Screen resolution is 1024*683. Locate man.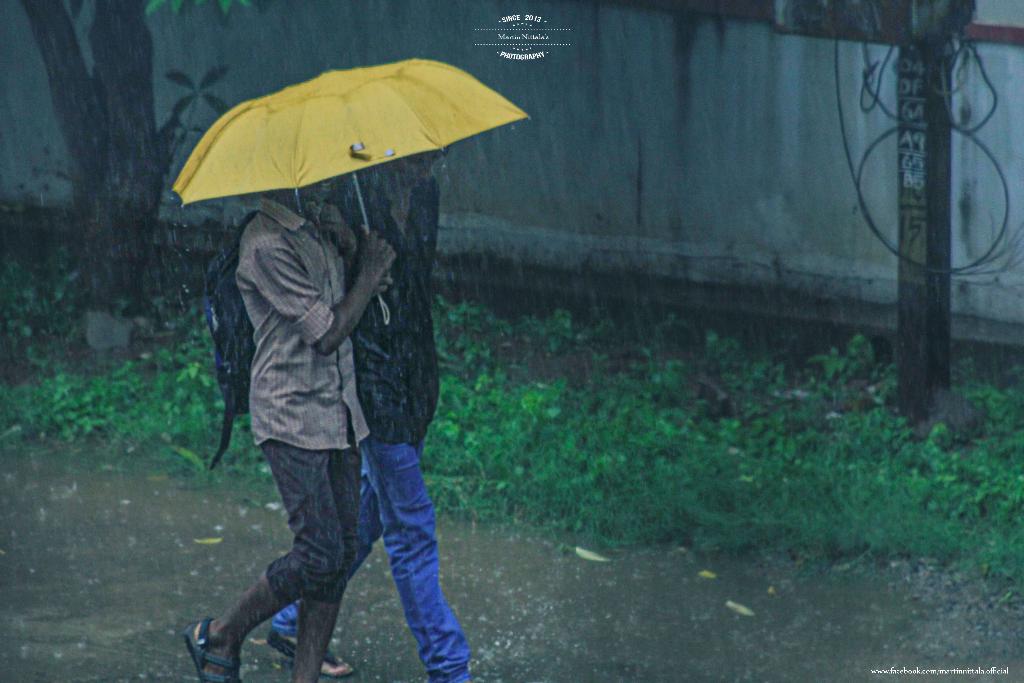
rect(269, 141, 493, 682).
